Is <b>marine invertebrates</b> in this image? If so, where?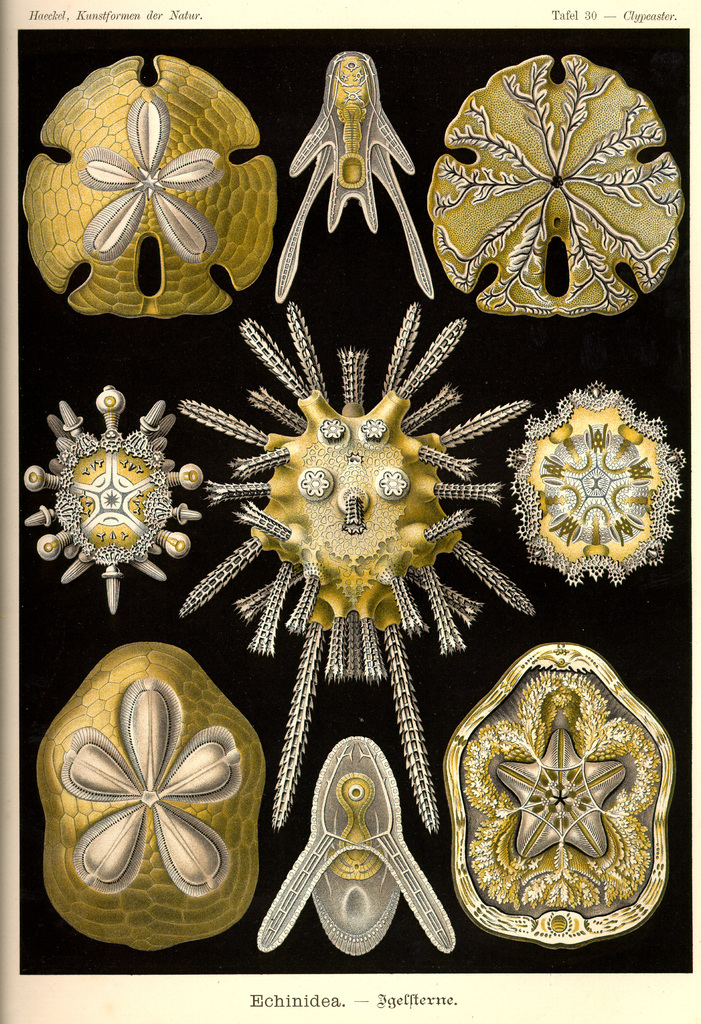
Yes, at [22, 383, 218, 611].
